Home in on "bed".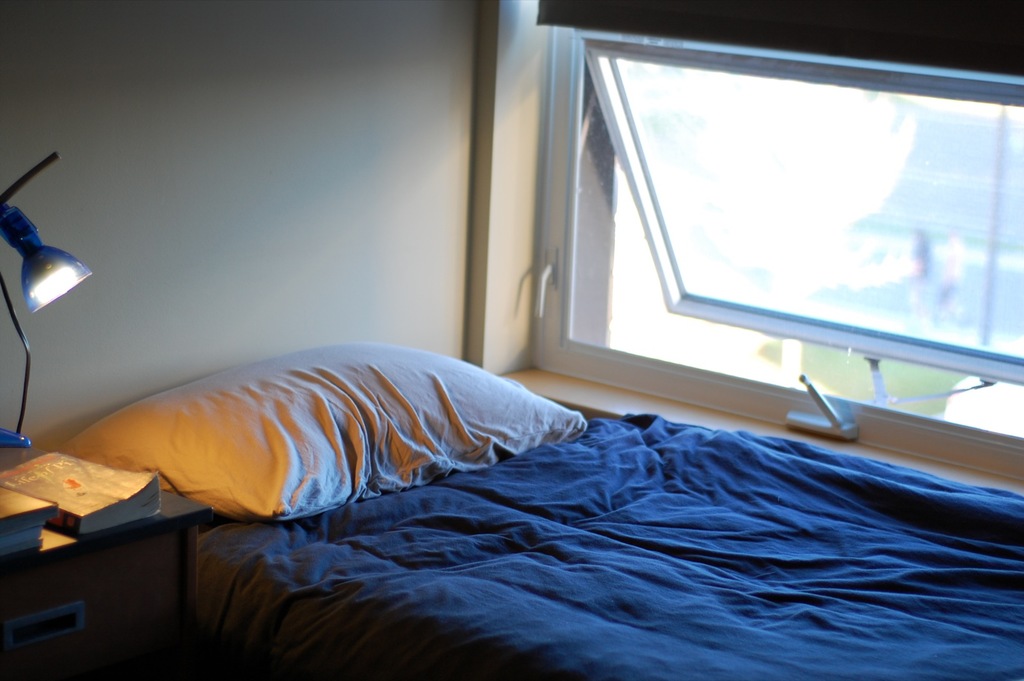
Homed in at (x1=60, y1=324, x2=1023, y2=680).
